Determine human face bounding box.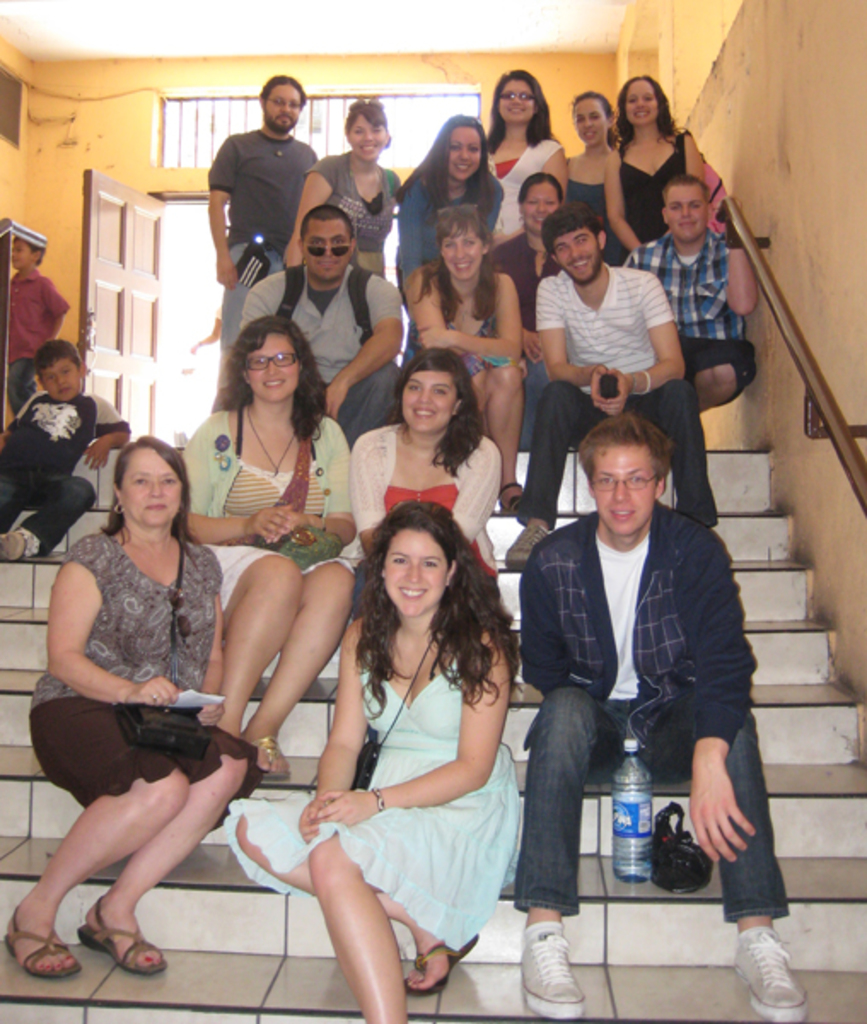
Determined: 406:374:456:432.
